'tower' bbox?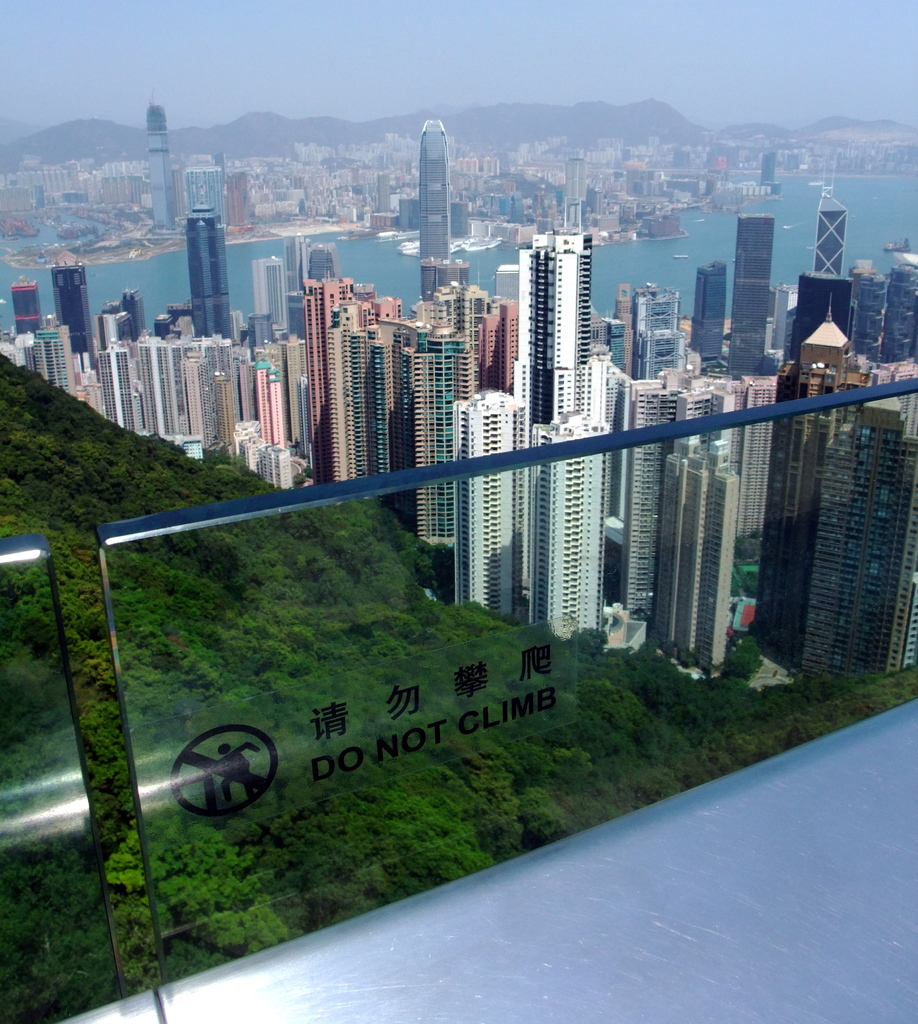
select_region(101, 300, 131, 351)
